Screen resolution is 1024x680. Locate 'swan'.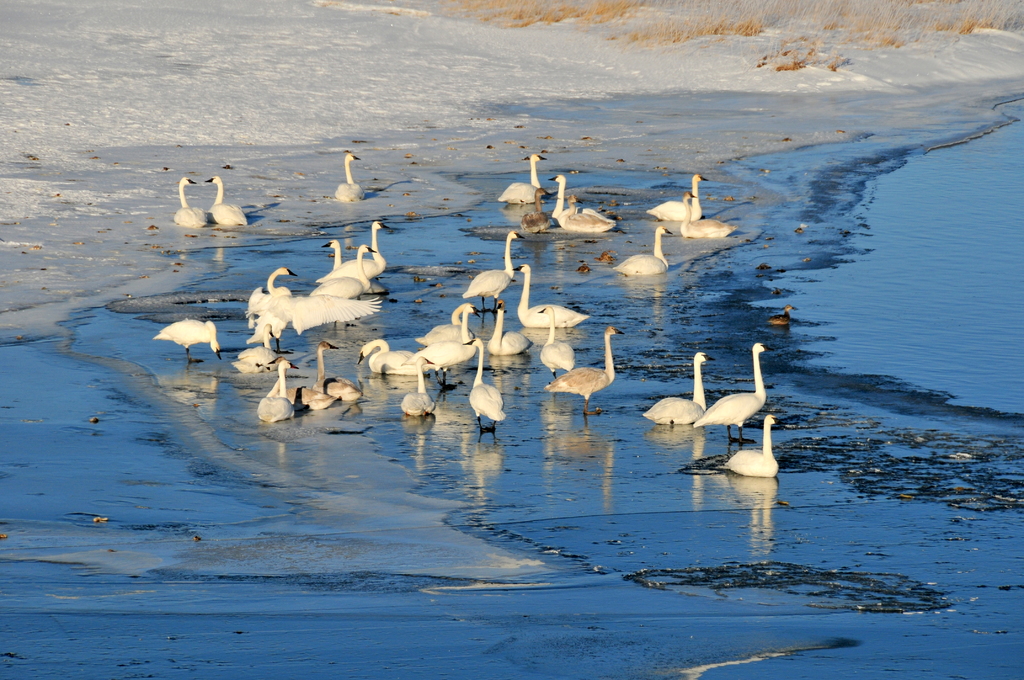
pyautogui.locateOnScreen(509, 264, 588, 329).
